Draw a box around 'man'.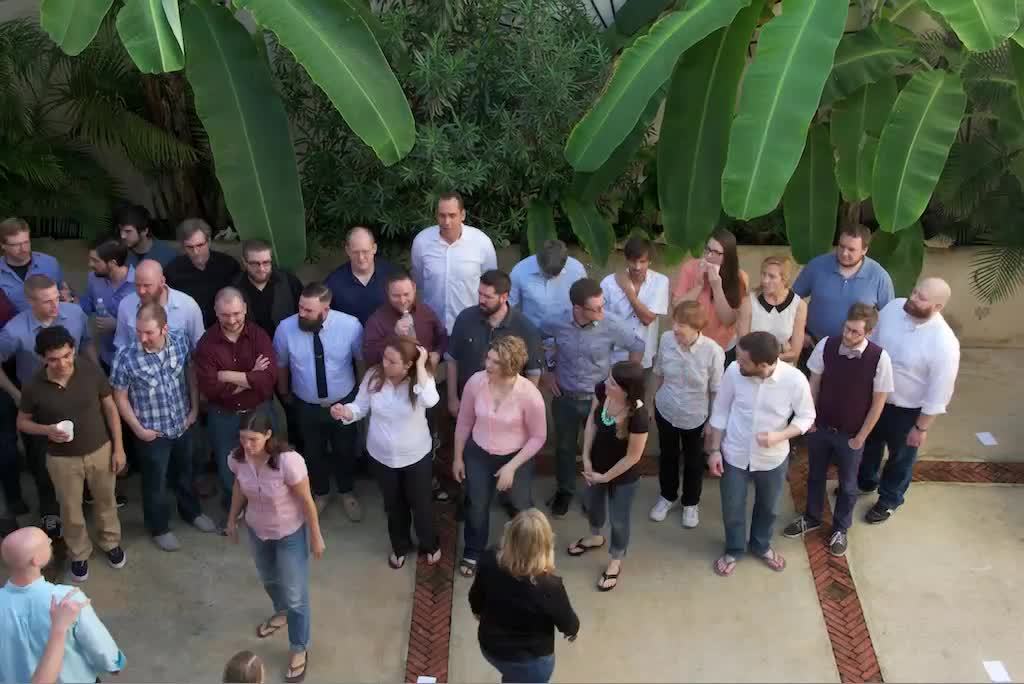
194 285 287 523.
